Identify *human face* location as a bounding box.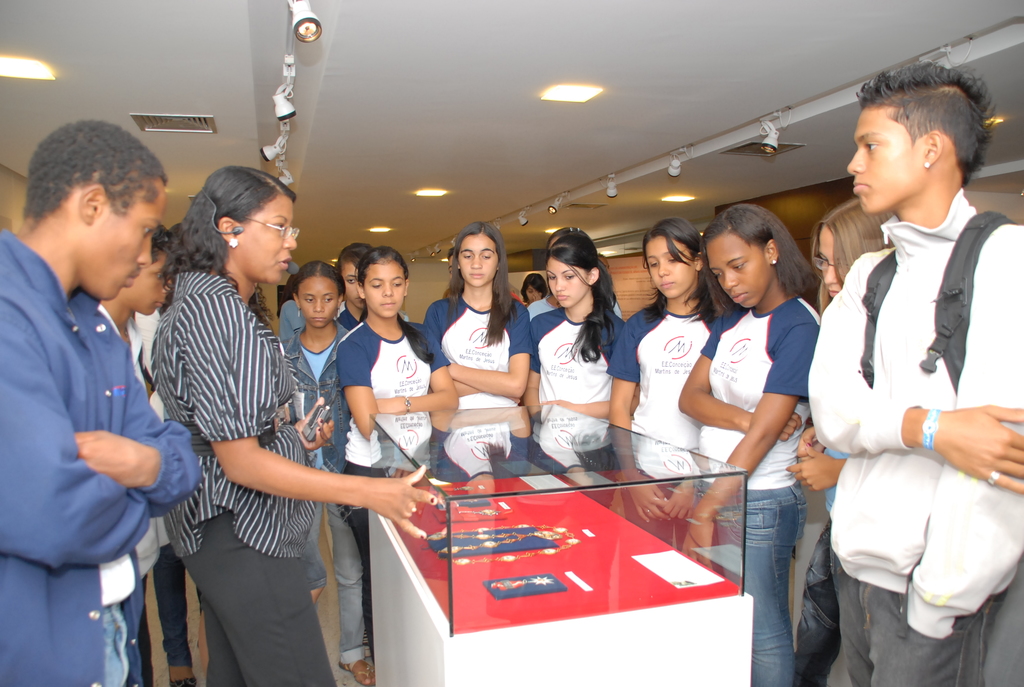
left=340, top=262, right=361, bottom=308.
